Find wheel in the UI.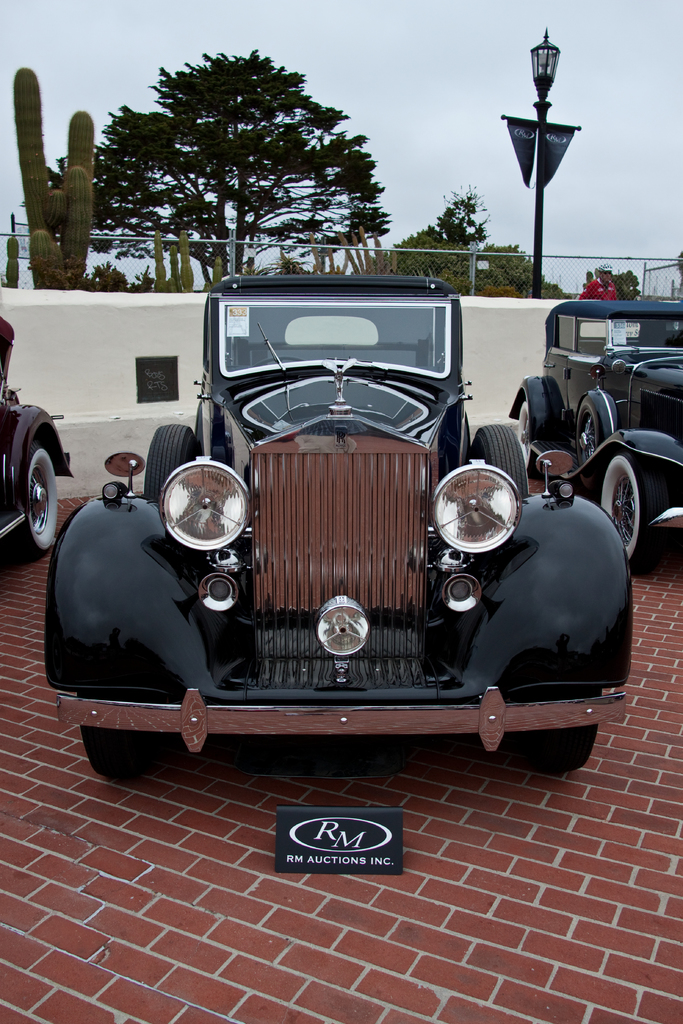
UI element at x1=515 y1=680 x2=599 y2=776.
